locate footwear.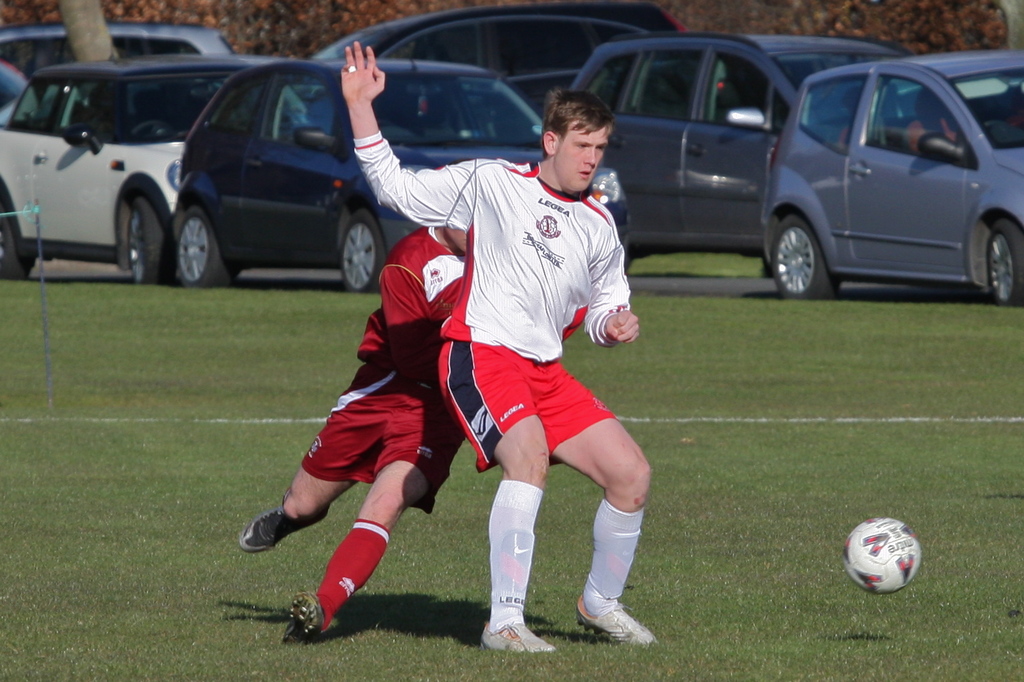
Bounding box: [289,582,329,650].
